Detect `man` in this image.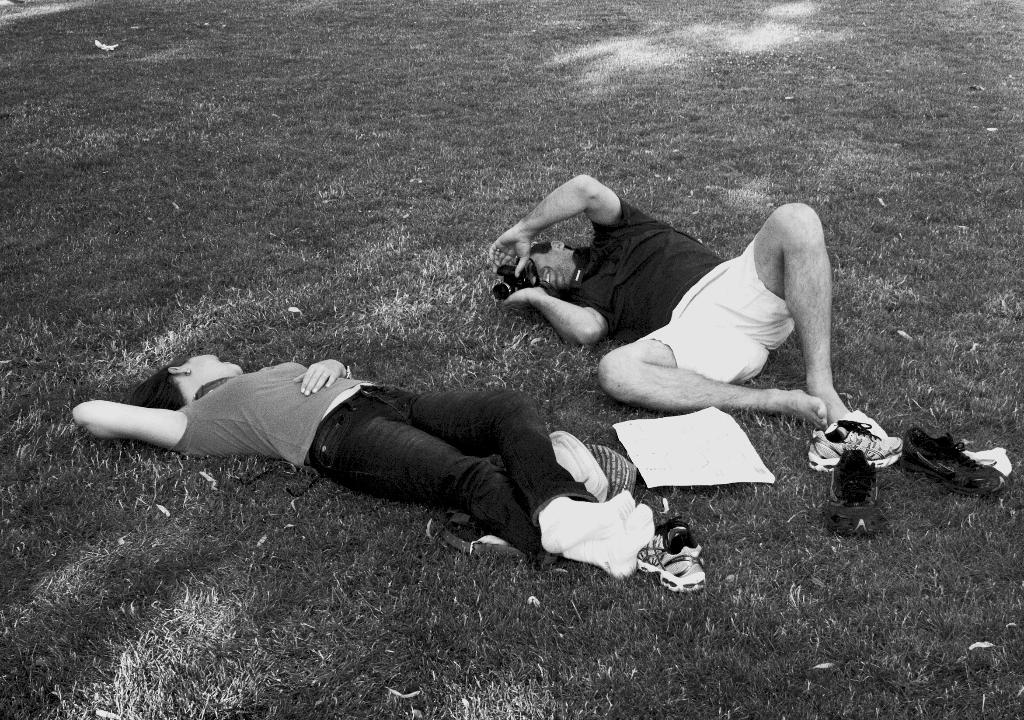
Detection: bbox(478, 165, 871, 451).
